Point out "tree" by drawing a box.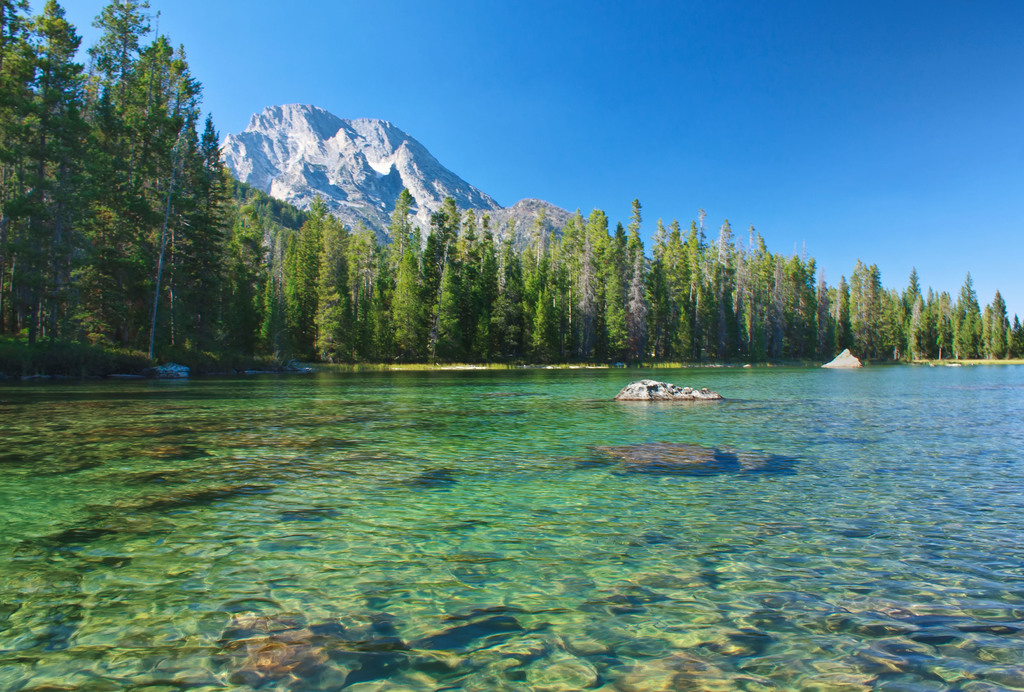
detection(223, 175, 283, 366).
